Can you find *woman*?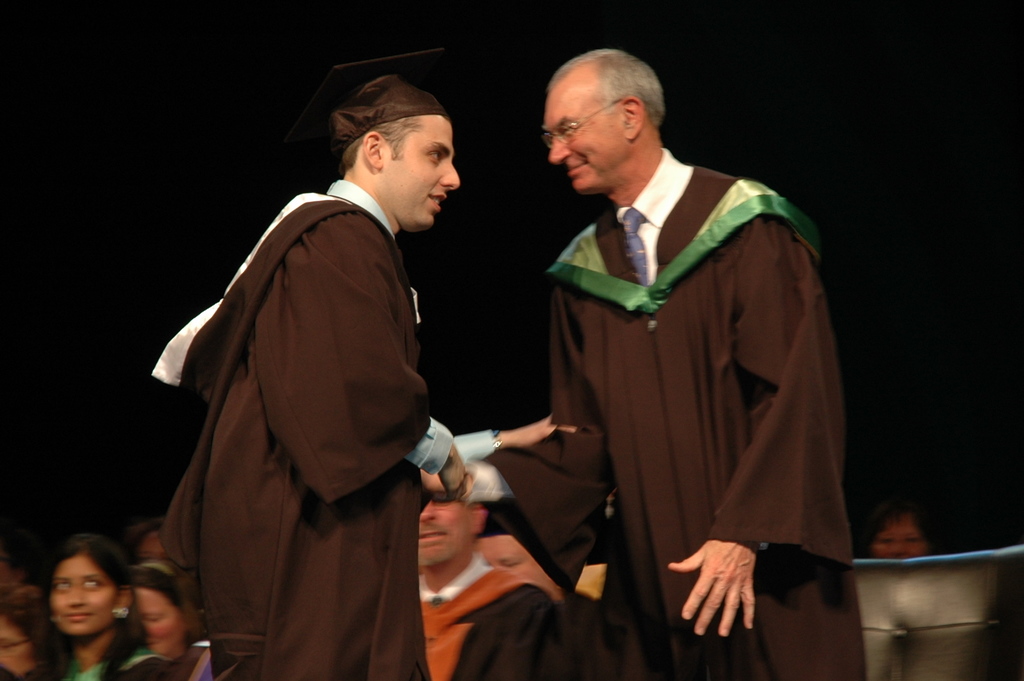
Yes, bounding box: left=868, top=497, right=930, bottom=565.
